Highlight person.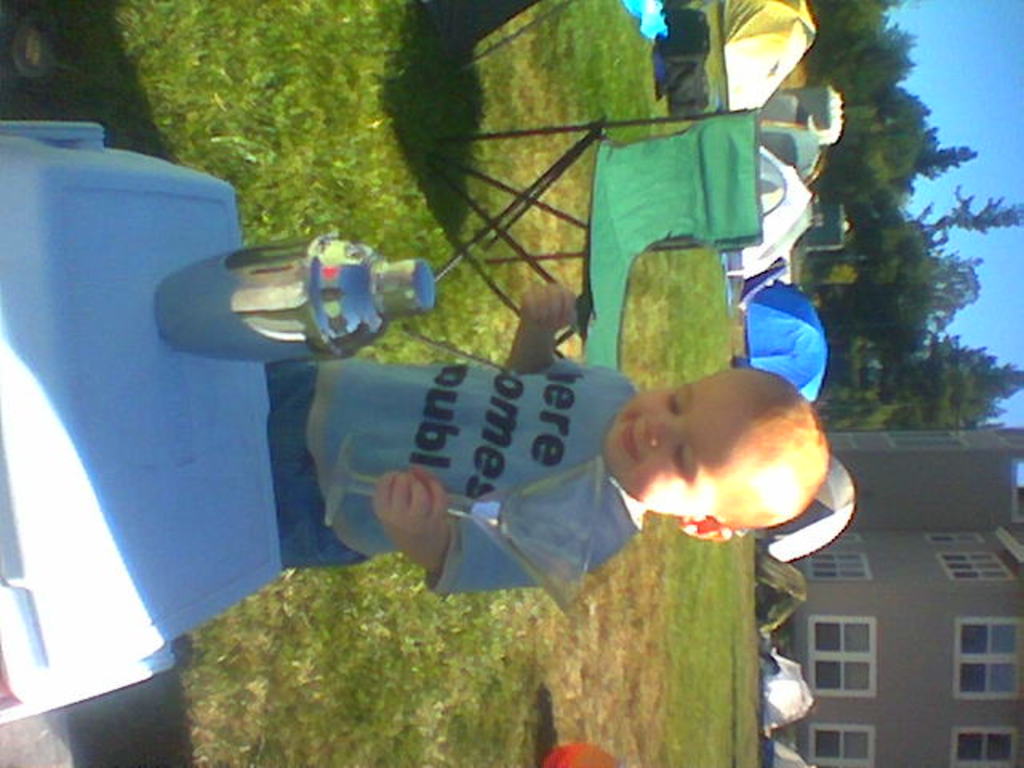
Highlighted region: left=214, top=192, right=819, bottom=701.
